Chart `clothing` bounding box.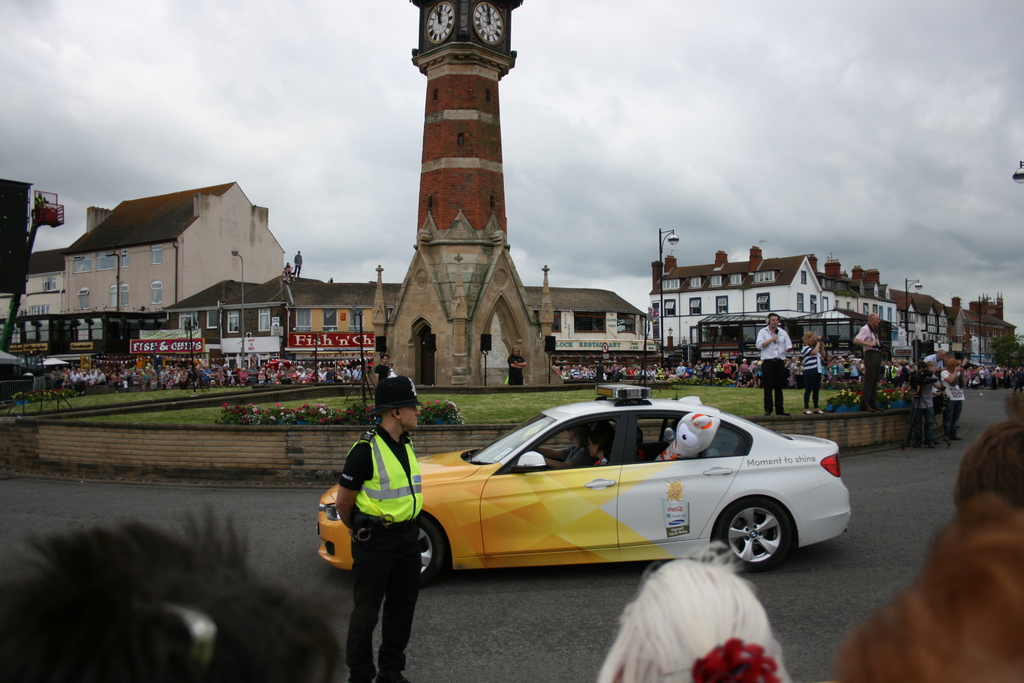
Charted: 940:369:963:435.
